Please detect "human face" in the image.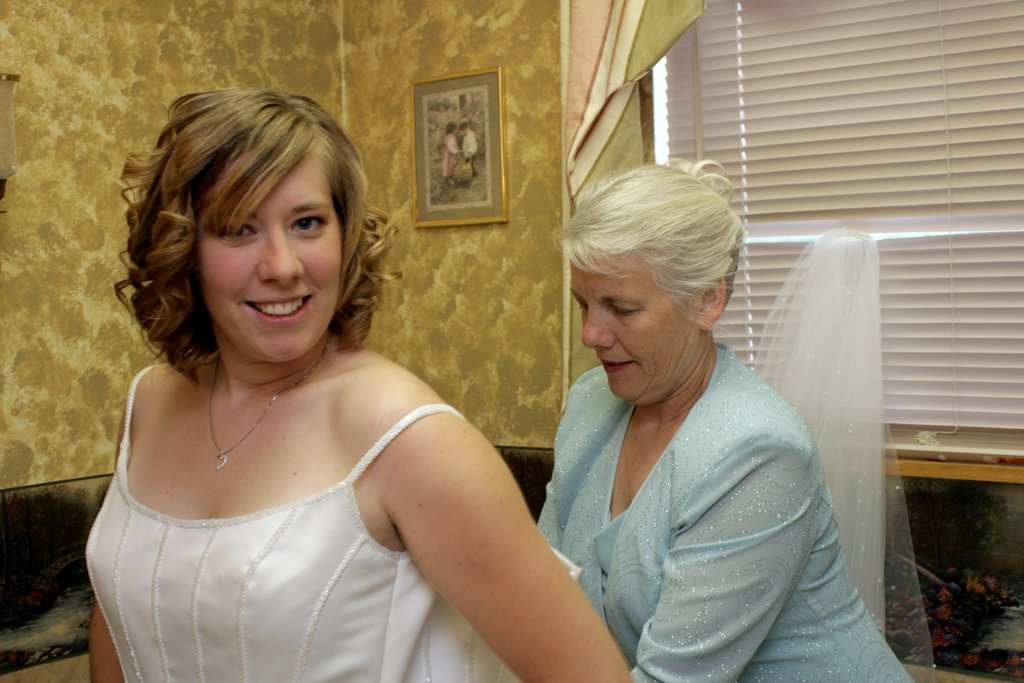
<region>195, 157, 340, 361</region>.
